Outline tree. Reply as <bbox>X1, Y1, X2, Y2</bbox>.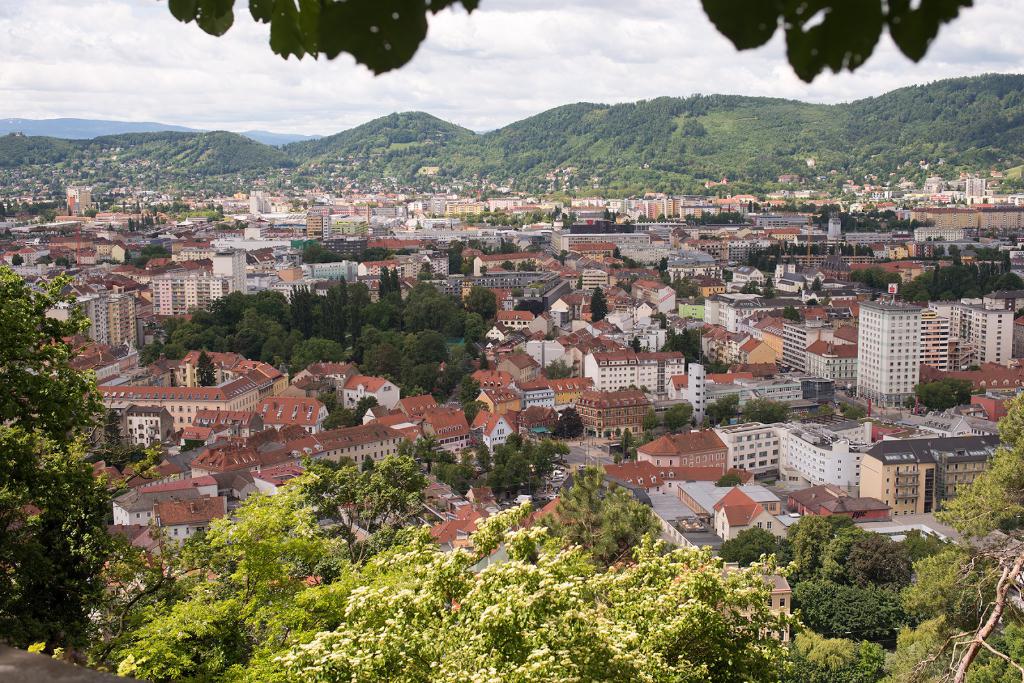
<bbox>632, 335, 645, 357</bbox>.
